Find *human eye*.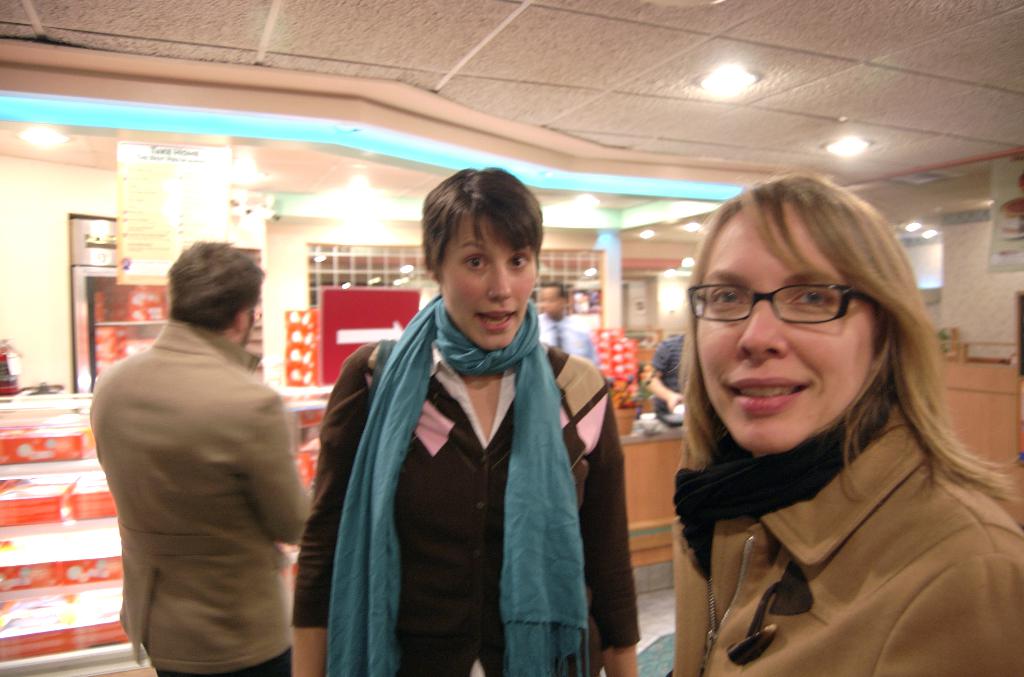
rect(461, 254, 491, 275).
